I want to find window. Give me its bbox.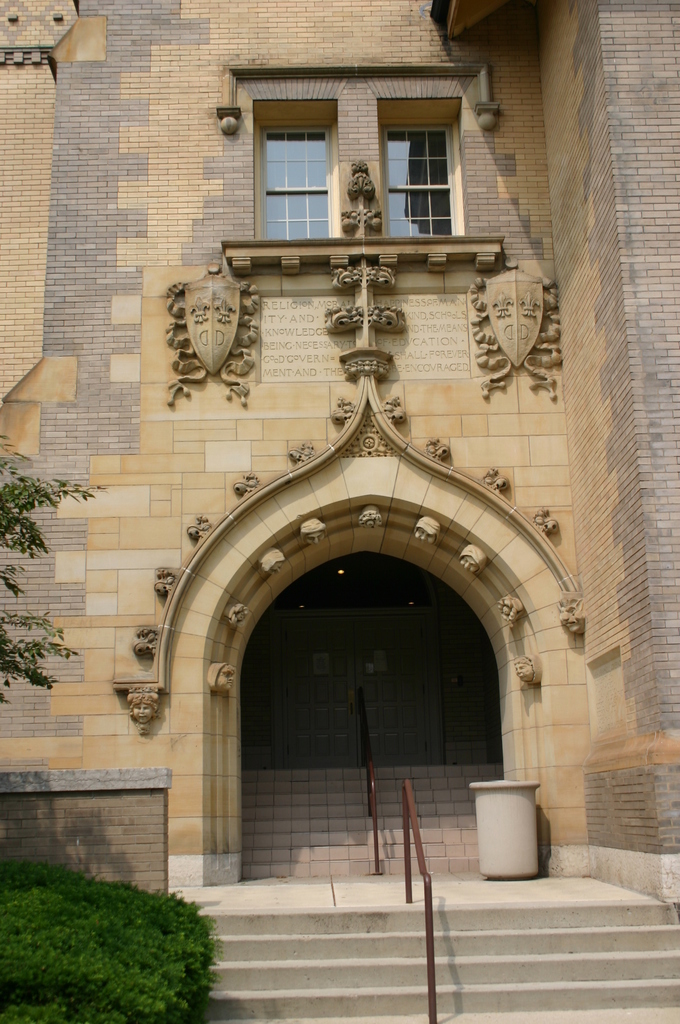
{"left": 376, "top": 118, "right": 457, "bottom": 243}.
